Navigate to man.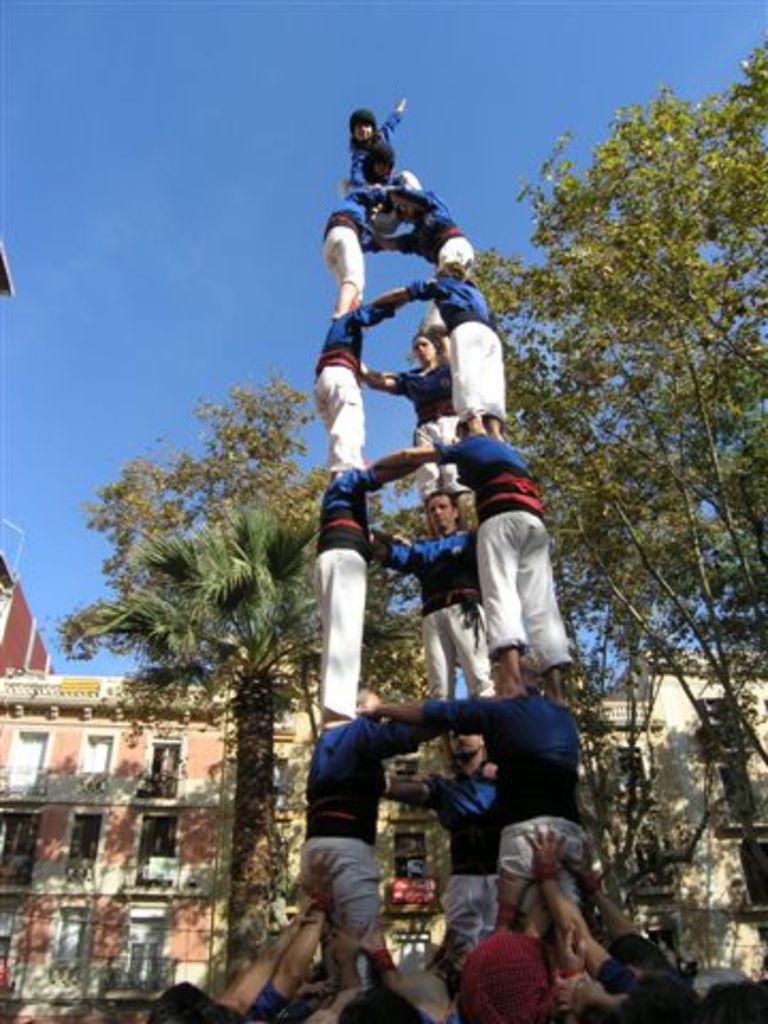
Navigation target: locate(320, 454, 418, 715).
